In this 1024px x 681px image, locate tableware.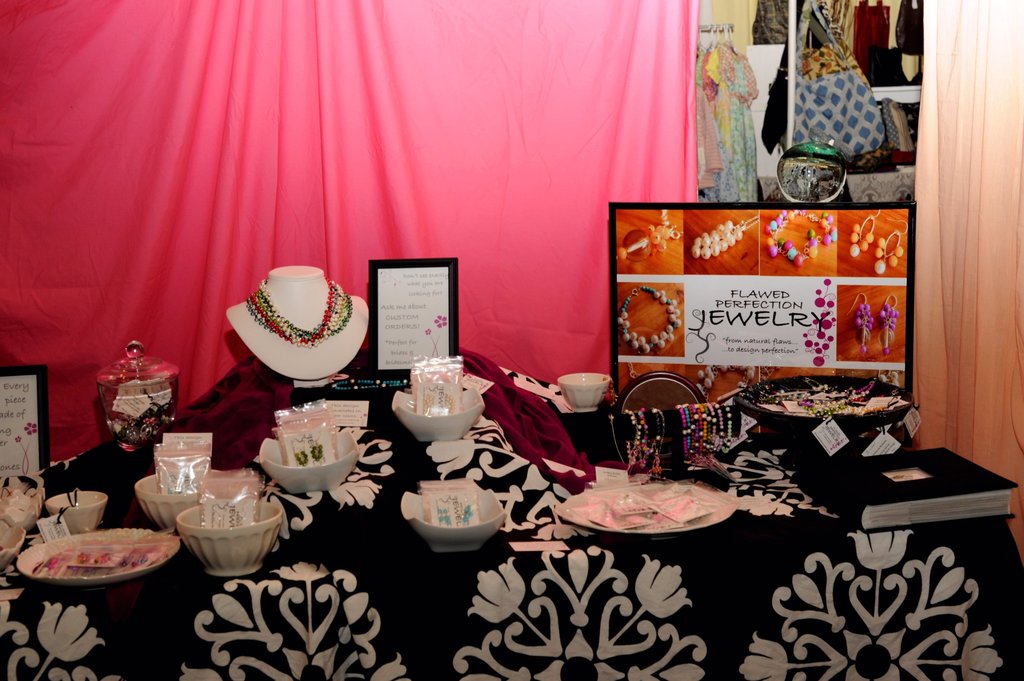
Bounding box: box=[392, 383, 485, 445].
